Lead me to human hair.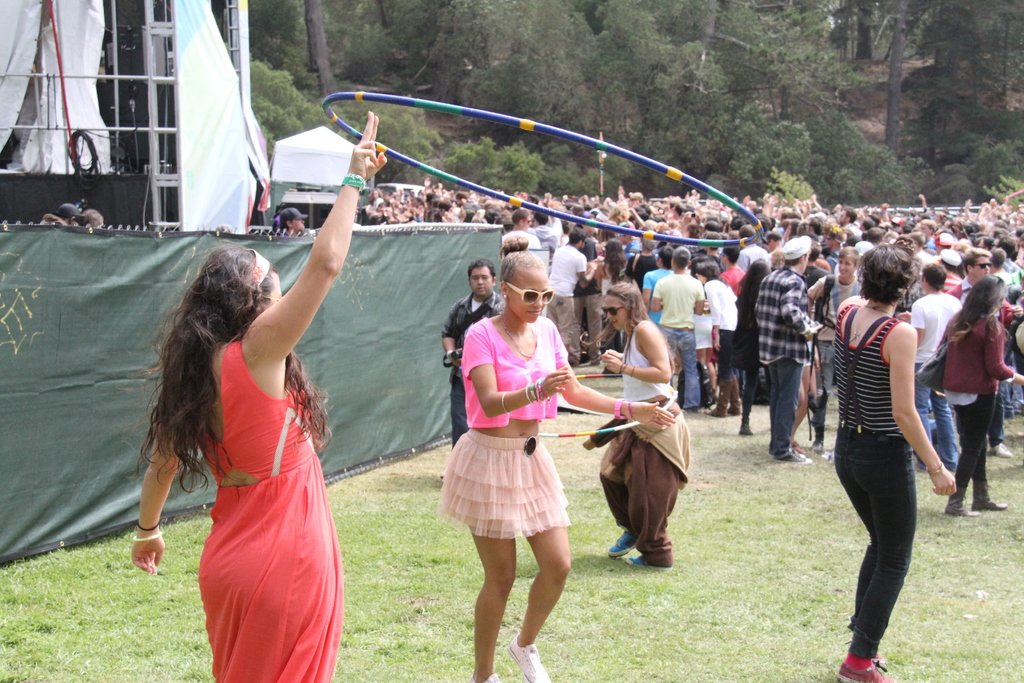
Lead to crop(804, 214, 824, 233).
